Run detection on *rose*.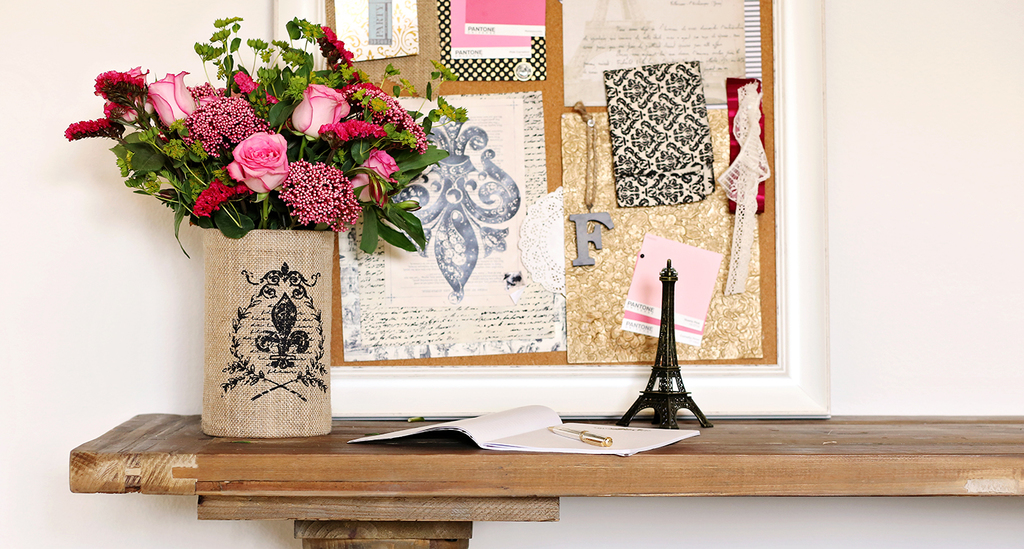
Result: detection(289, 83, 350, 137).
